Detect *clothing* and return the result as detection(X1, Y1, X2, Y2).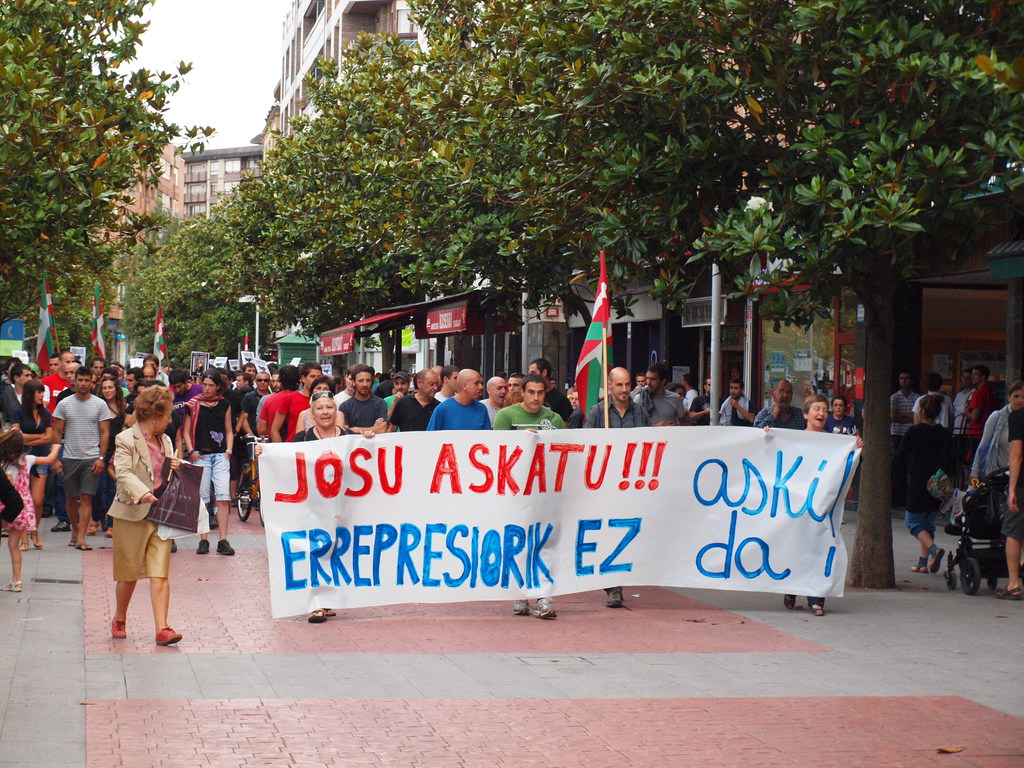
detection(756, 404, 806, 422).
